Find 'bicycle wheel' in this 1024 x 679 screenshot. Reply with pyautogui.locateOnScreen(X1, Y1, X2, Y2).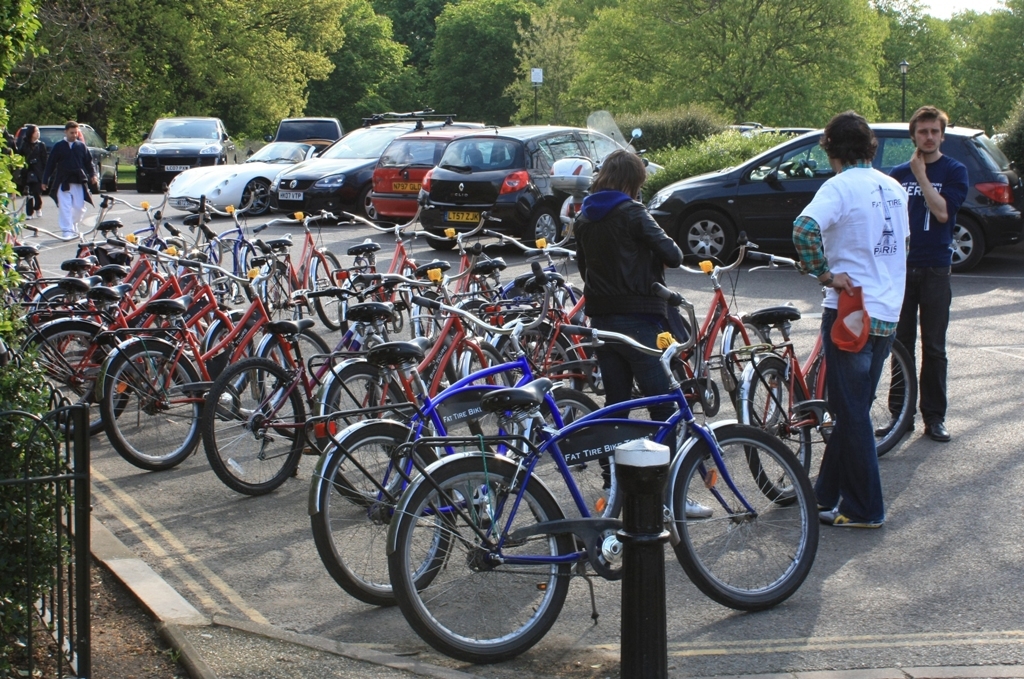
pyautogui.locateOnScreen(261, 331, 342, 439).
